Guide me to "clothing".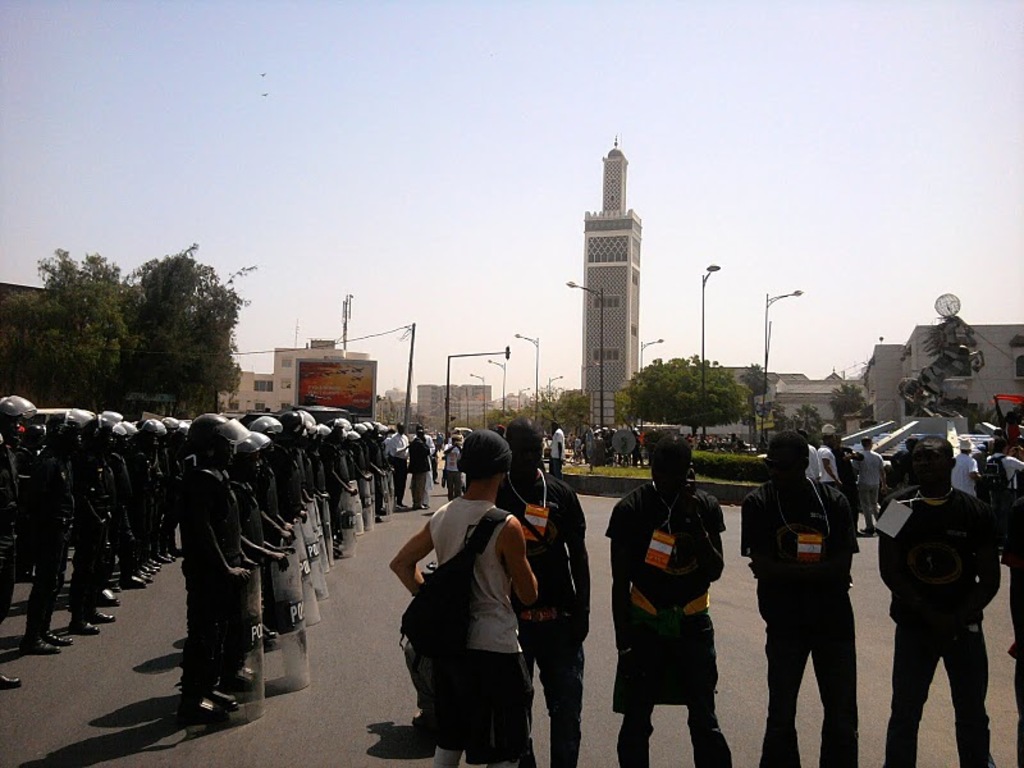
Guidance: 618,474,735,737.
